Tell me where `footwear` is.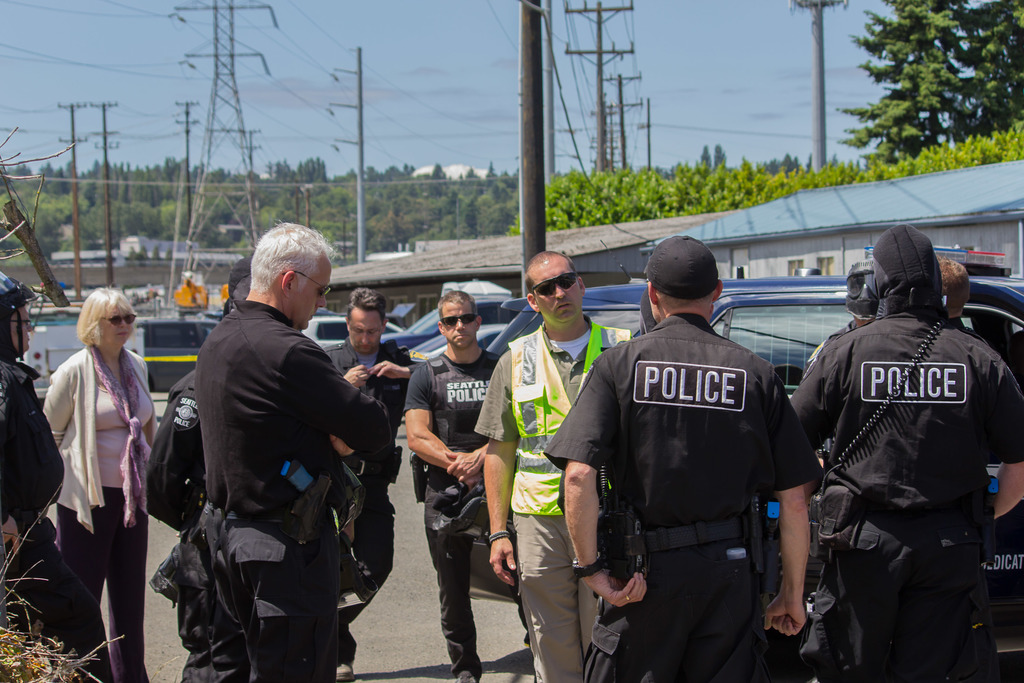
`footwear` is at crop(332, 657, 357, 681).
